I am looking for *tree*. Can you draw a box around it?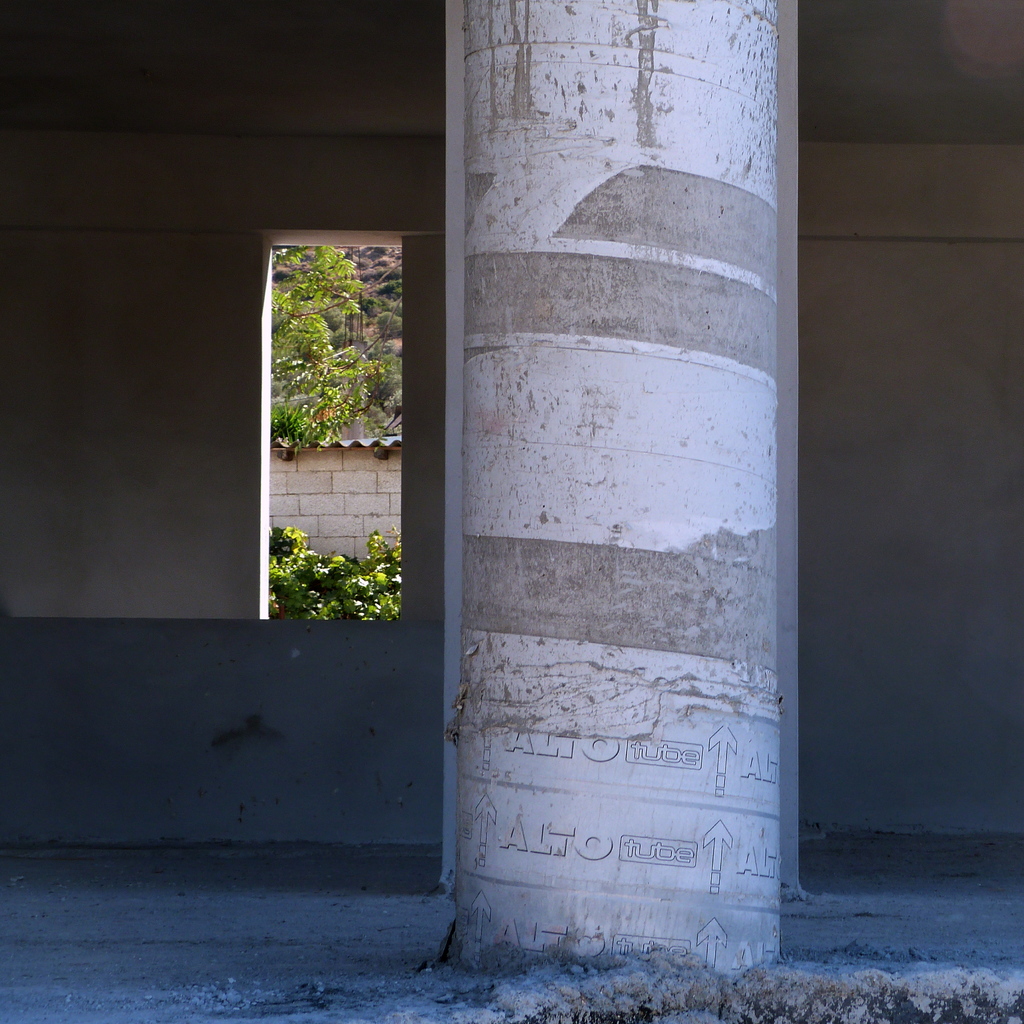
Sure, the bounding box is l=267, t=243, r=393, b=467.
